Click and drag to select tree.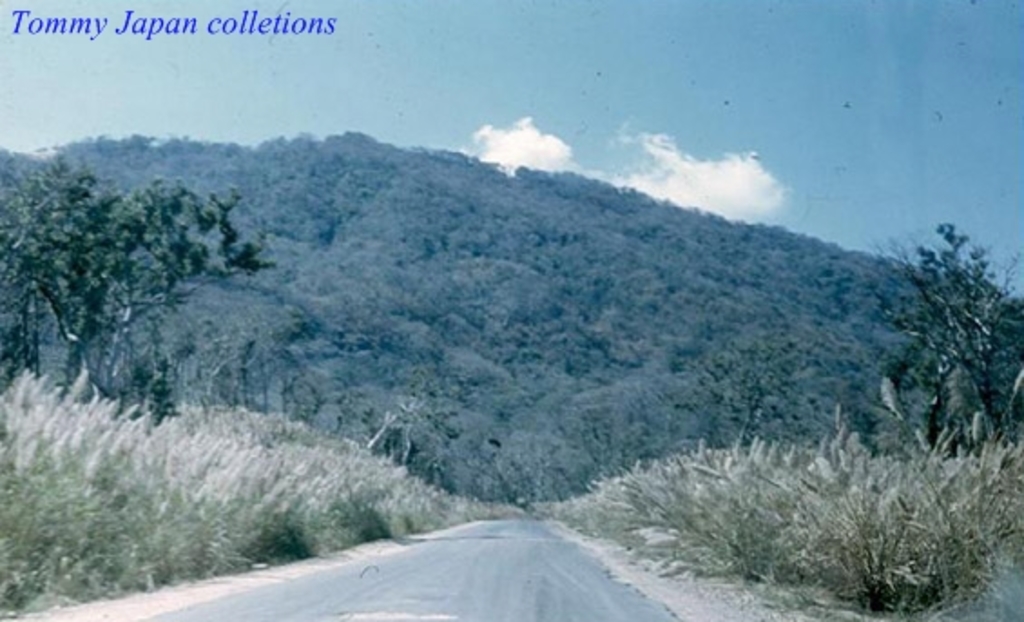
Selection: pyautogui.locateOnScreen(857, 218, 1022, 457).
